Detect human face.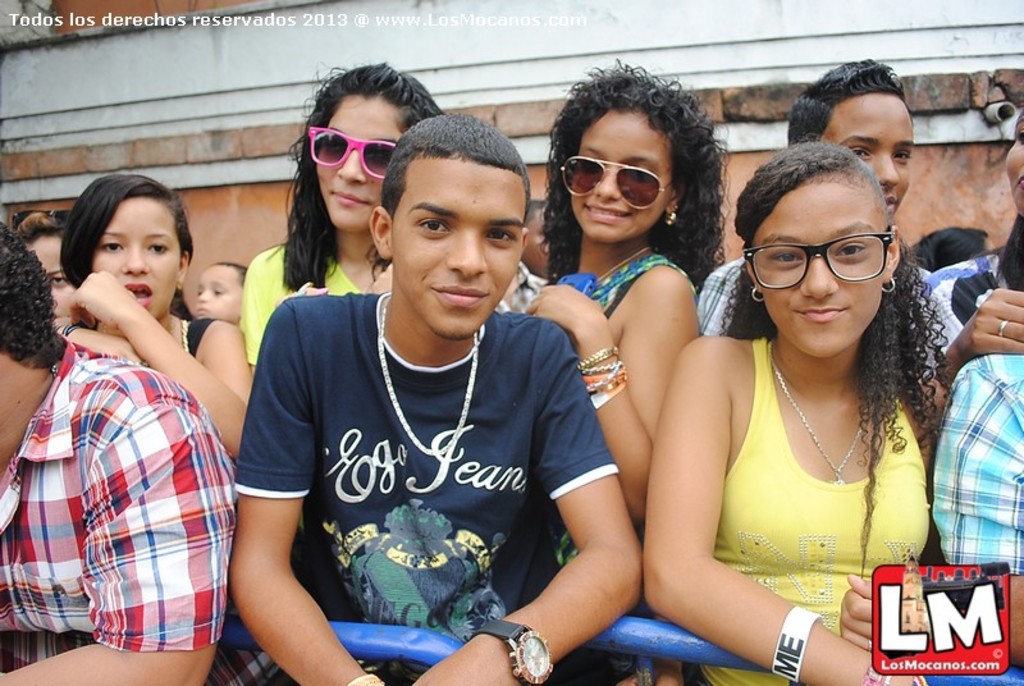
Detected at region(393, 148, 530, 340).
